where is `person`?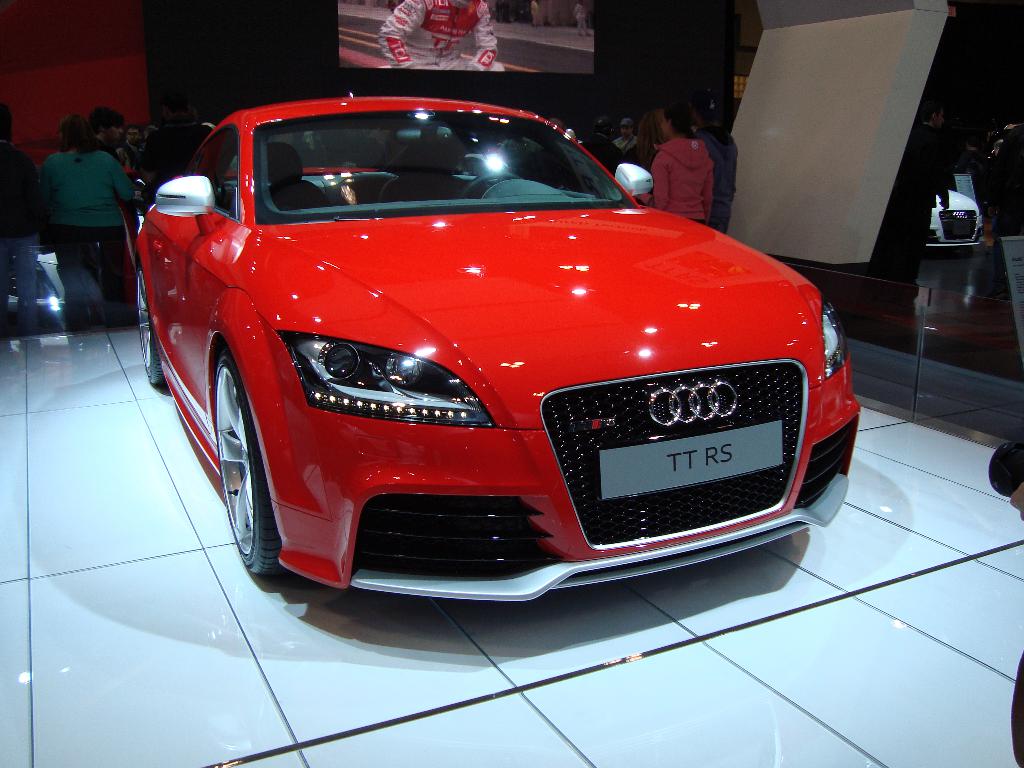
0 113 40 233.
